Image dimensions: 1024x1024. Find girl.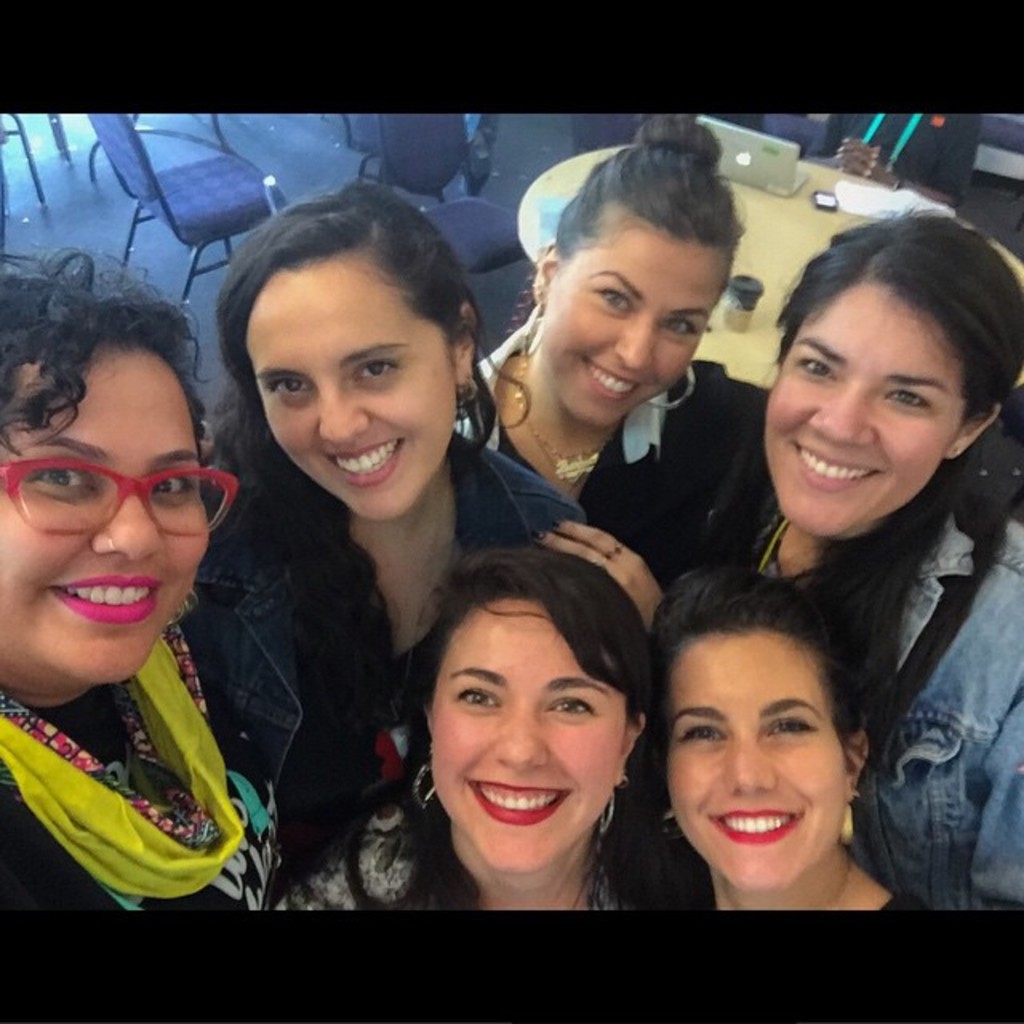
{"x1": 693, "y1": 210, "x2": 1022, "y2": 909}.
